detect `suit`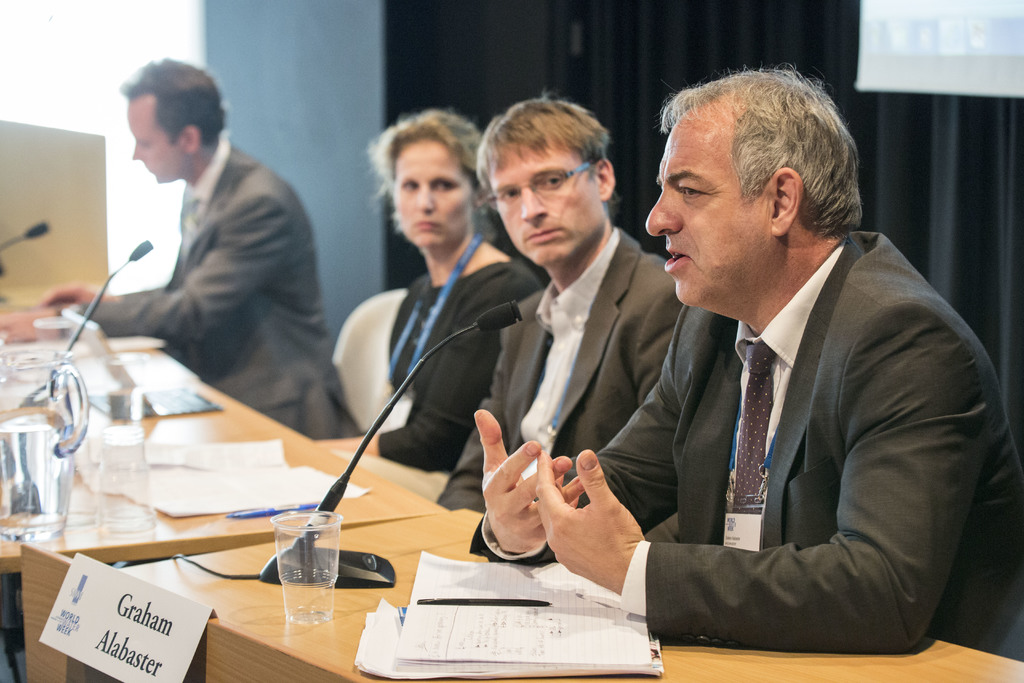
detection(81, 135, 368, 443)
